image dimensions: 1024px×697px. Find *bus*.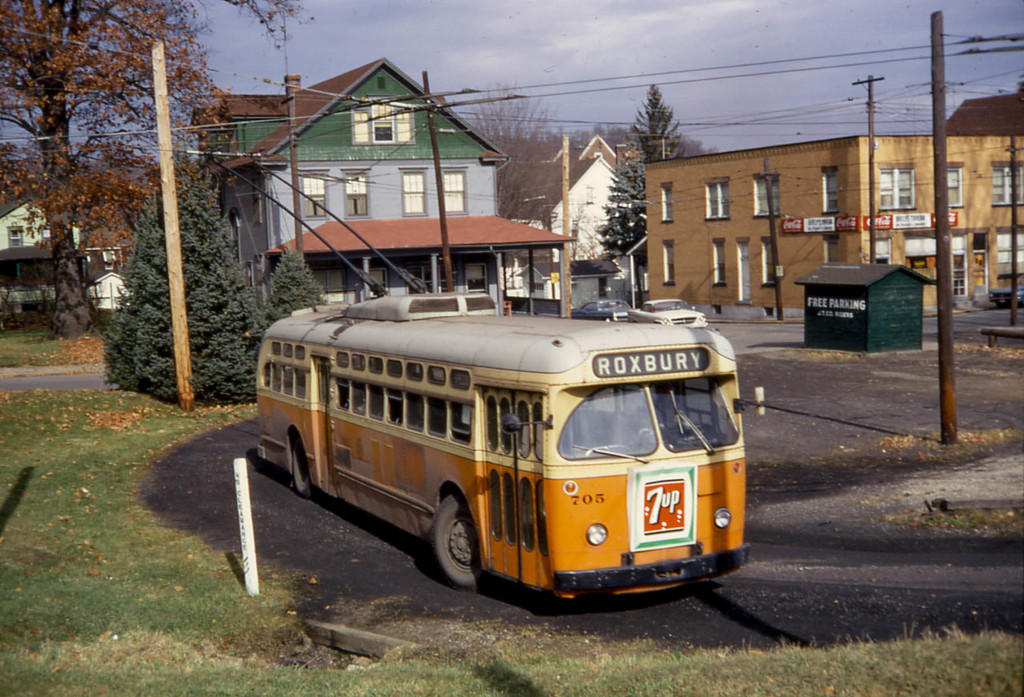
detection(257, 285, 749, 600).
